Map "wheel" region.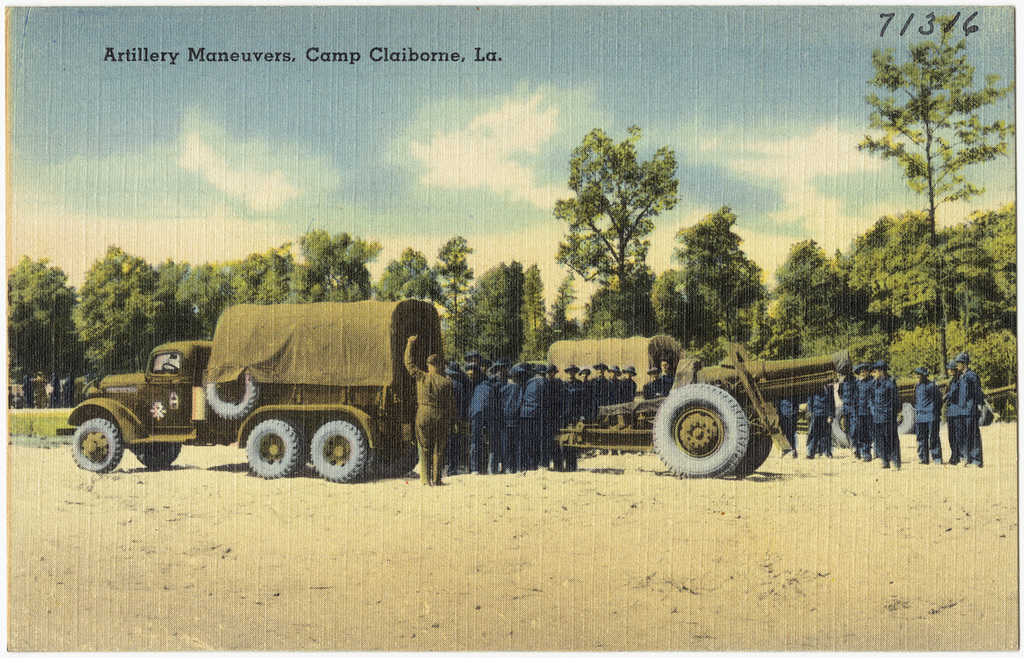
Mapped to box(241, 413, 302, 482).
